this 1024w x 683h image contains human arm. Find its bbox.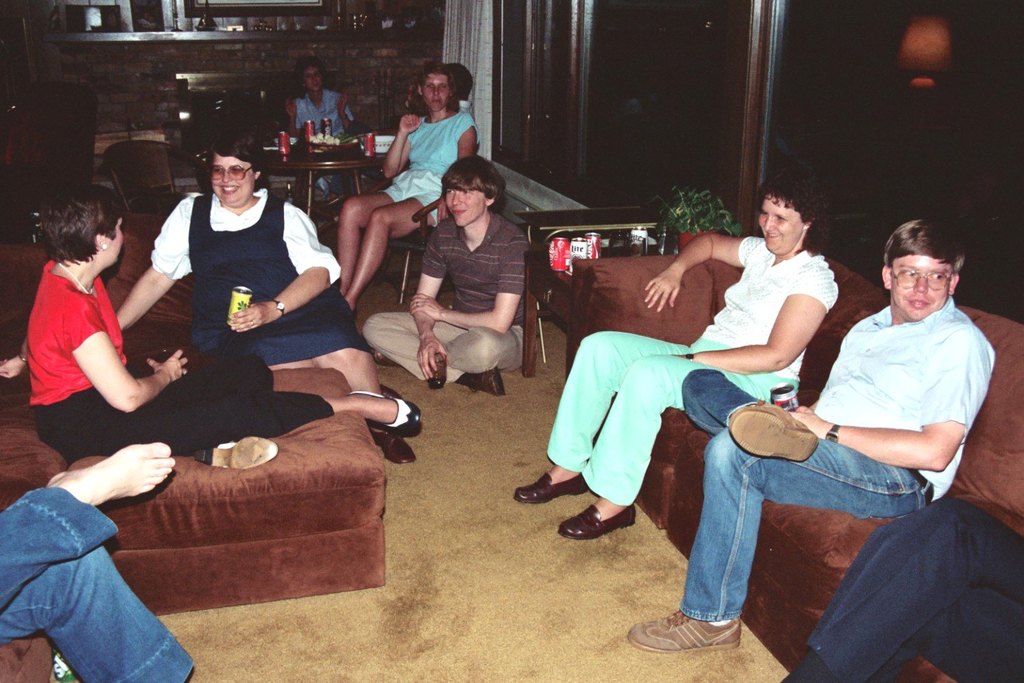
box=[228, 195, 336, 336].
